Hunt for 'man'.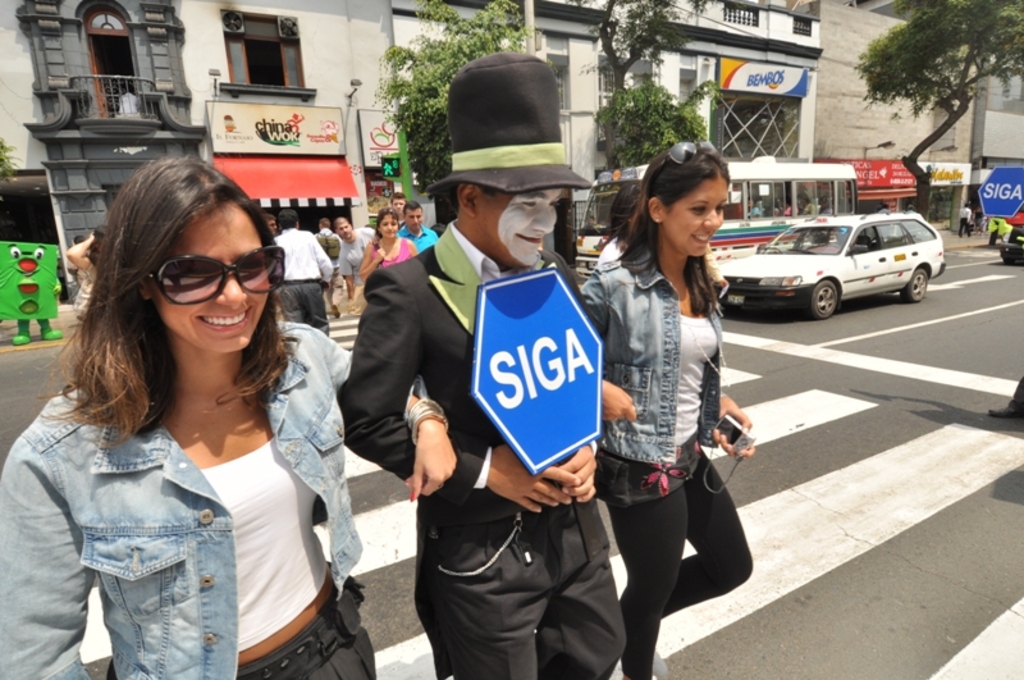
Hunted down at rect(390, 190, 408, 227).
